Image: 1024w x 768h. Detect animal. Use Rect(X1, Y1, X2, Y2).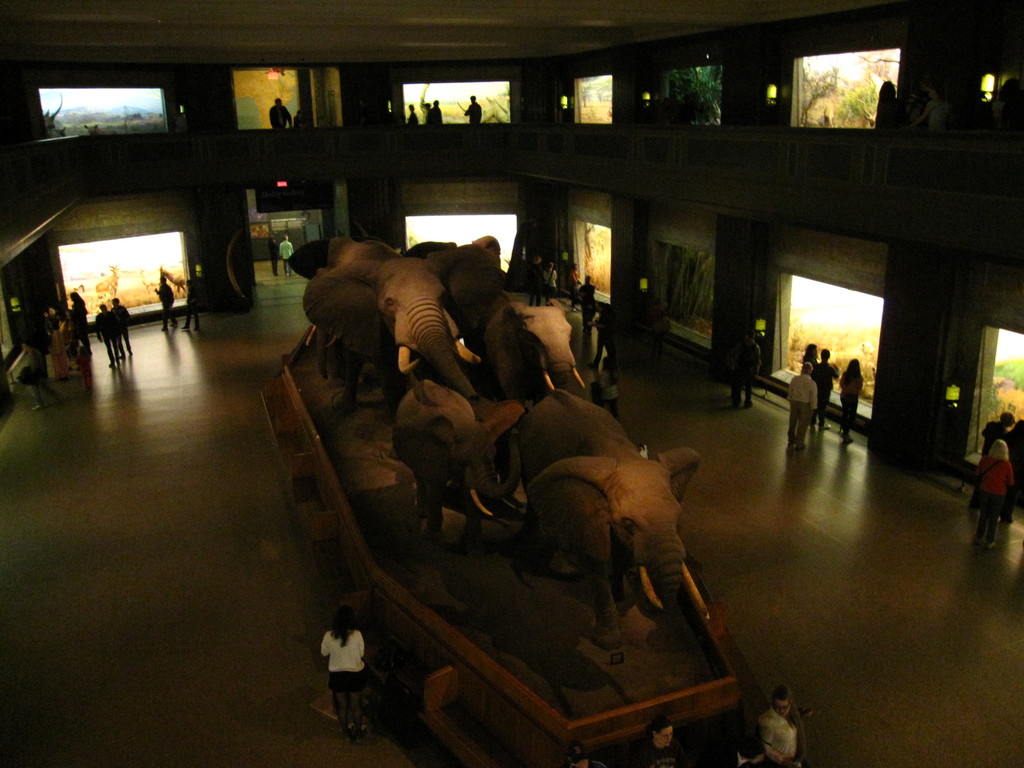
Rect(516, 383, 698, 649).
